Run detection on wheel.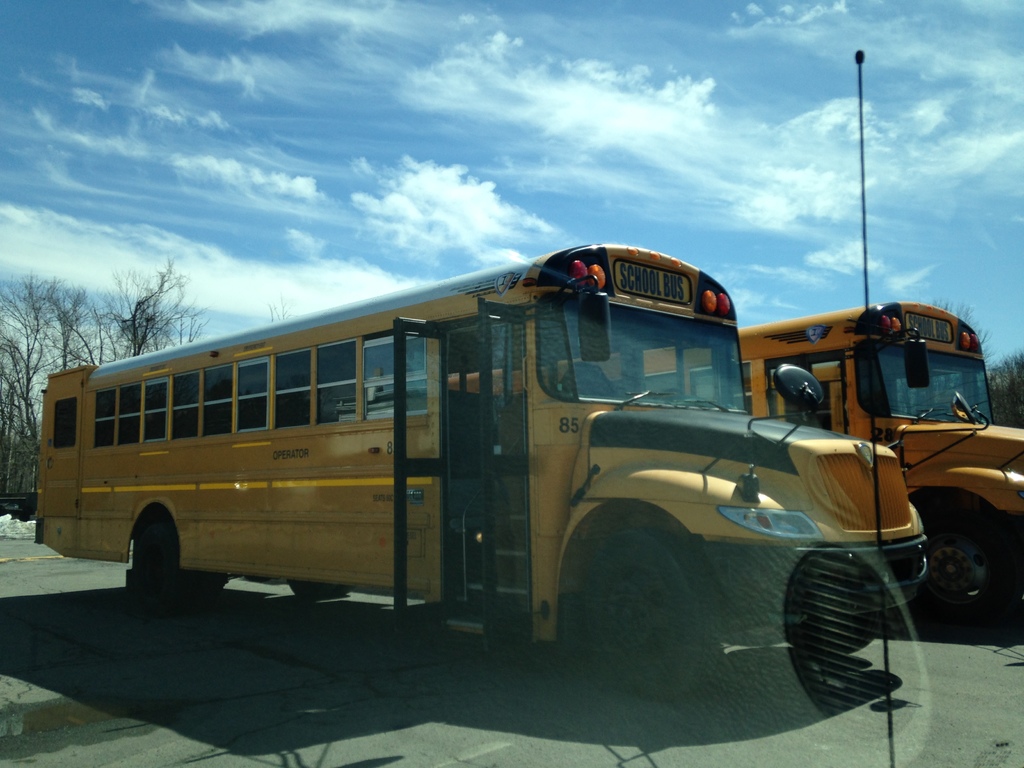
Result: rect(792, 611, 884, 655).
